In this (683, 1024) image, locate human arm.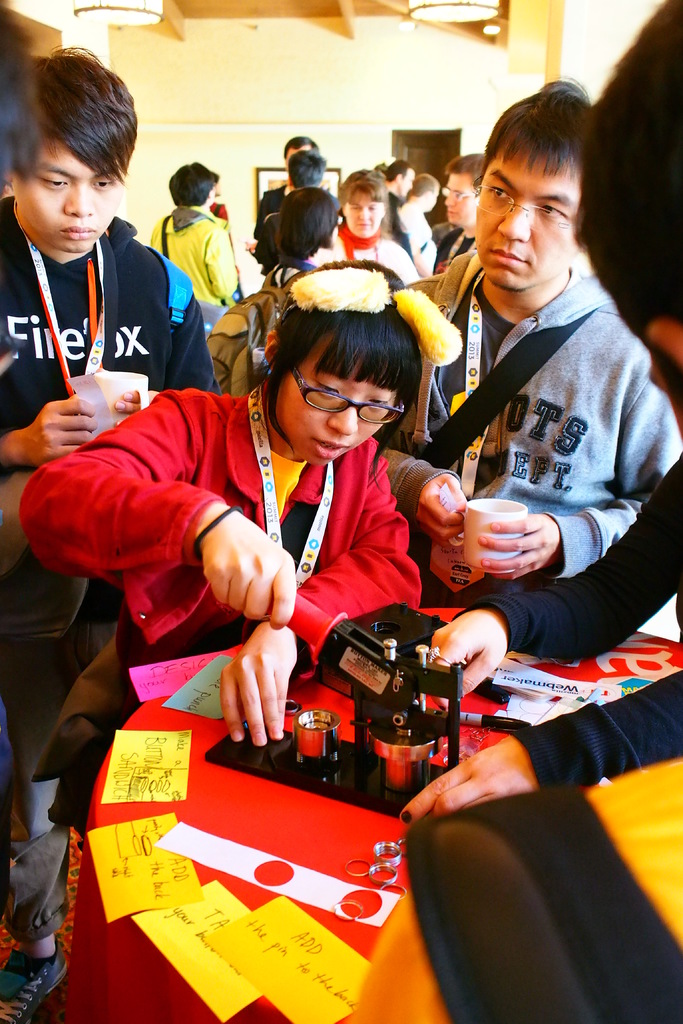
Bounding box: Rect(204, 219, 236, 312).
